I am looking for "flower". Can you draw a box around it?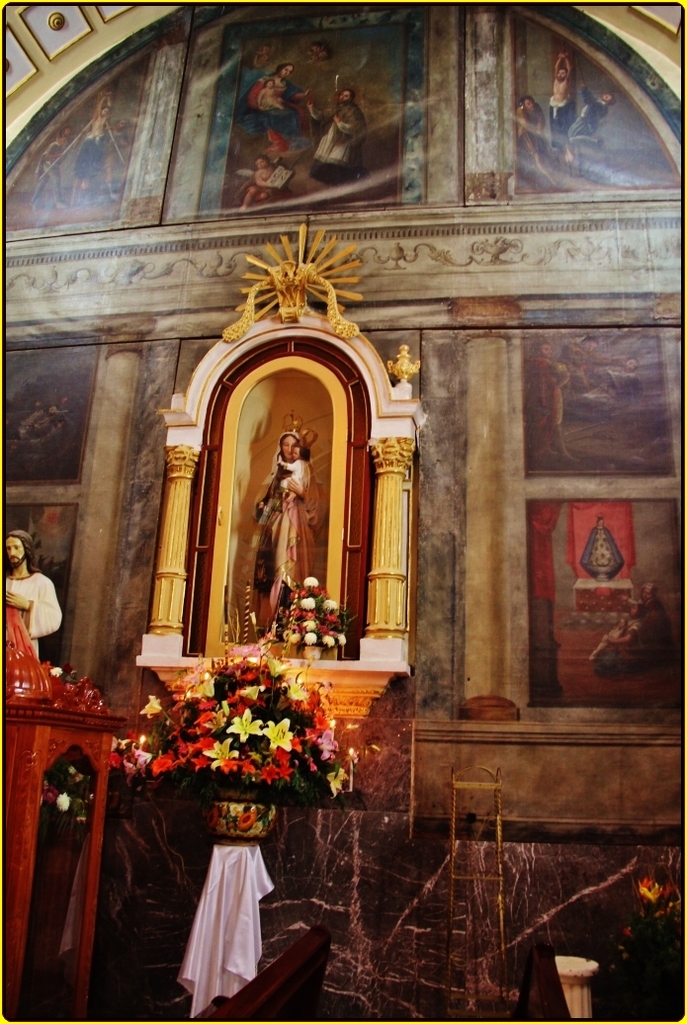
Sure, the bounding box is select_region(140, 646, 345, 793).
